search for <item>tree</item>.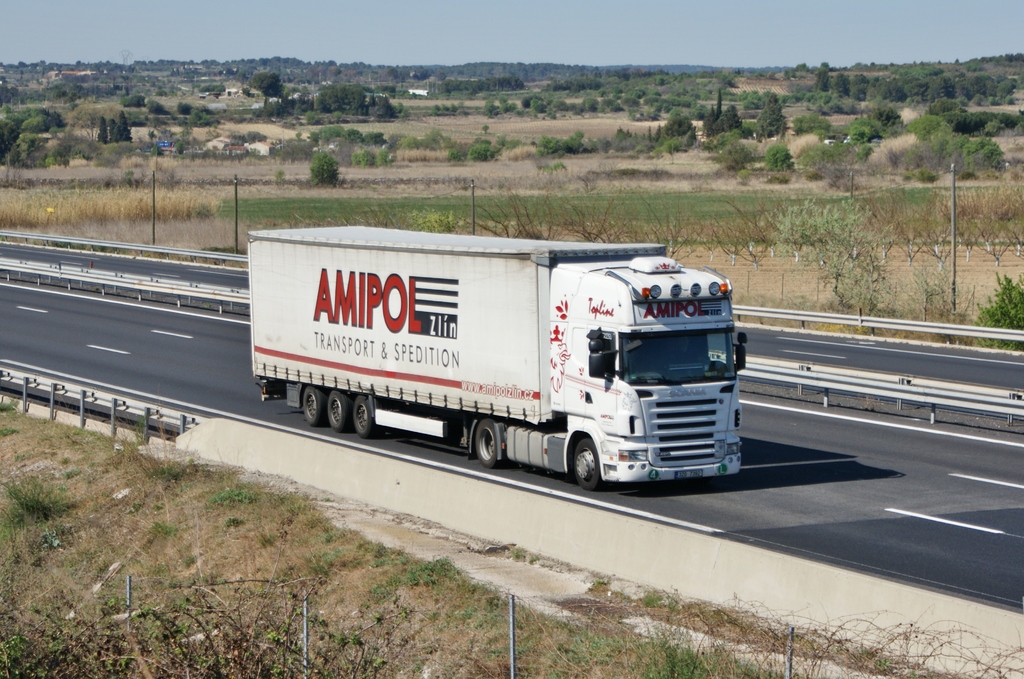
Found at [306, 85, 386, 115].
